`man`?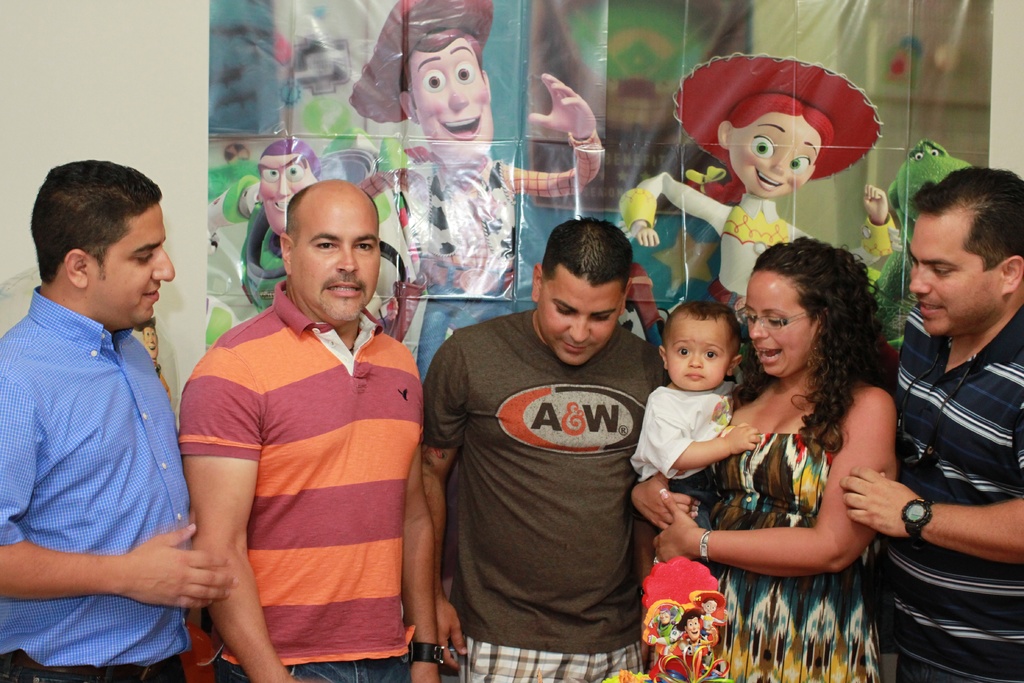
(x1=174, y1=181, x2=443, y2=682)
